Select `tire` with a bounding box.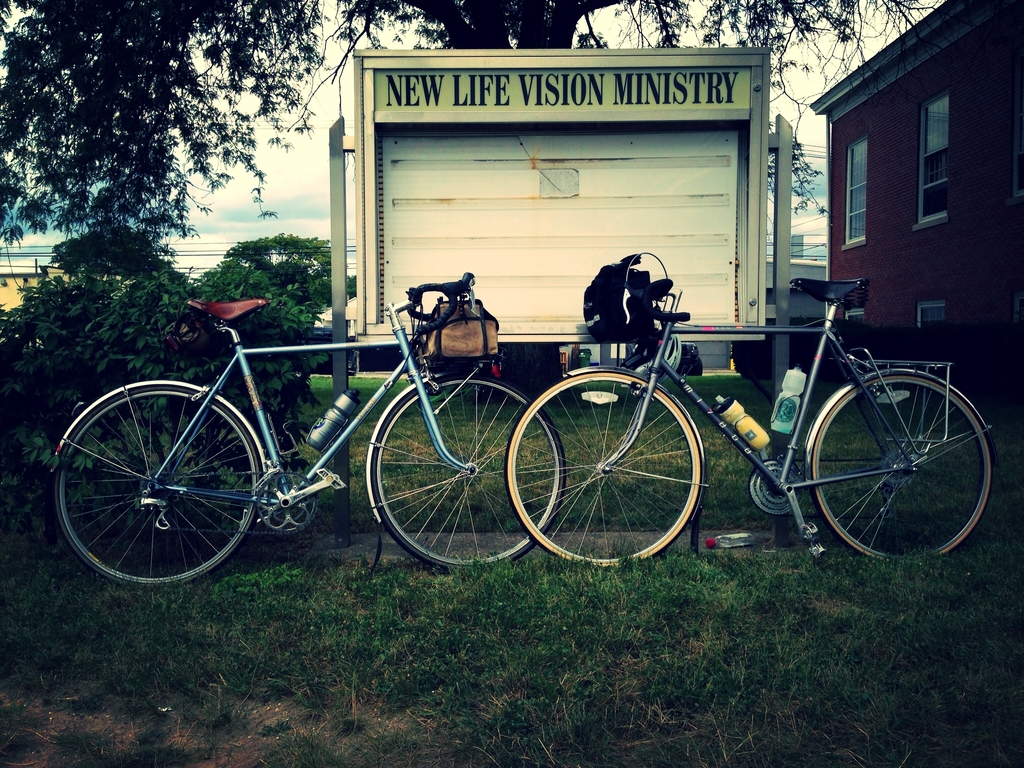
Rect(54, 376, 260, 588).
